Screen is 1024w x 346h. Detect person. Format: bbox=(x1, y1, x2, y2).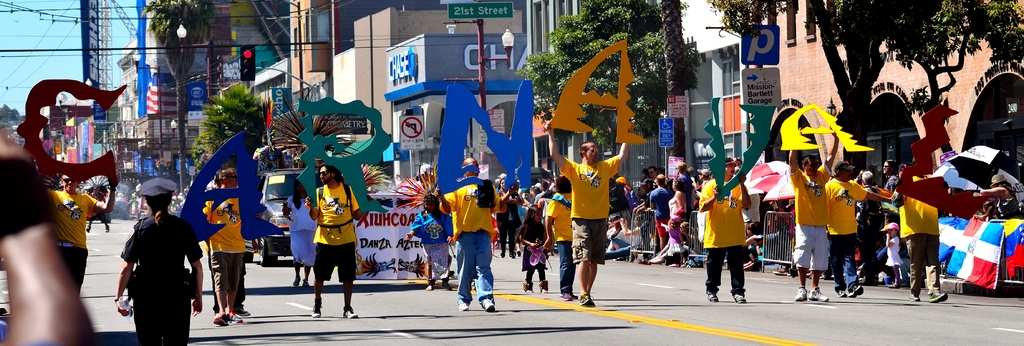
bbox=(882, 158, 902, 177).
